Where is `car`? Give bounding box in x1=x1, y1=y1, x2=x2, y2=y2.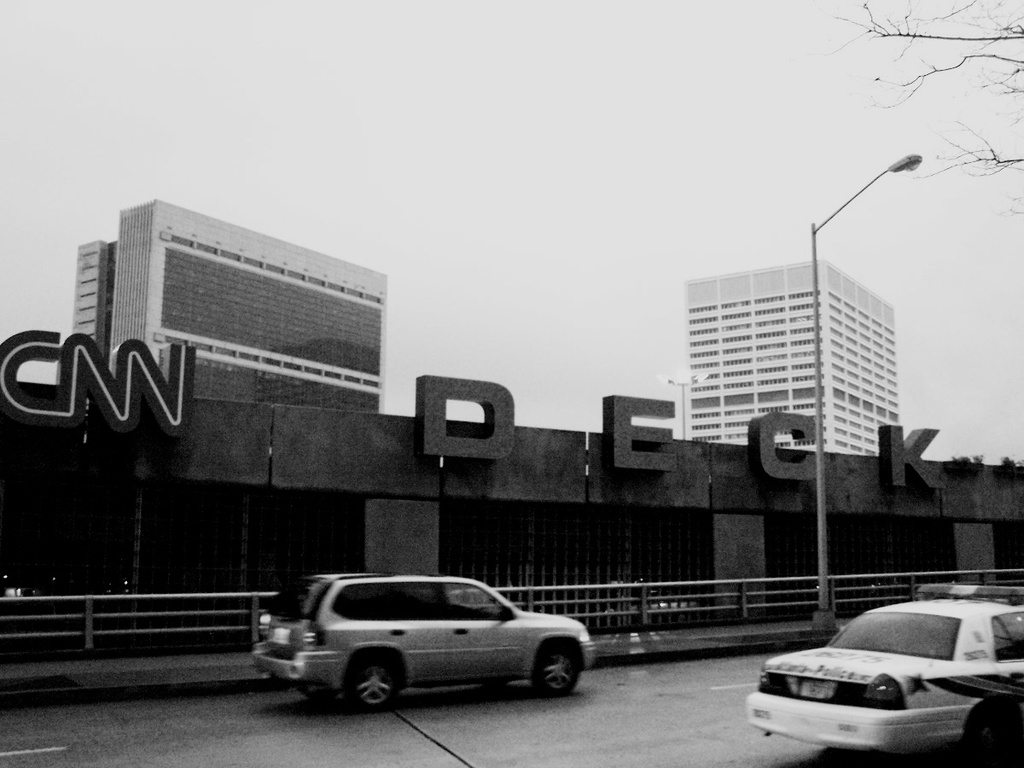
x1=262, y1=575, x2=601, y2=719.
